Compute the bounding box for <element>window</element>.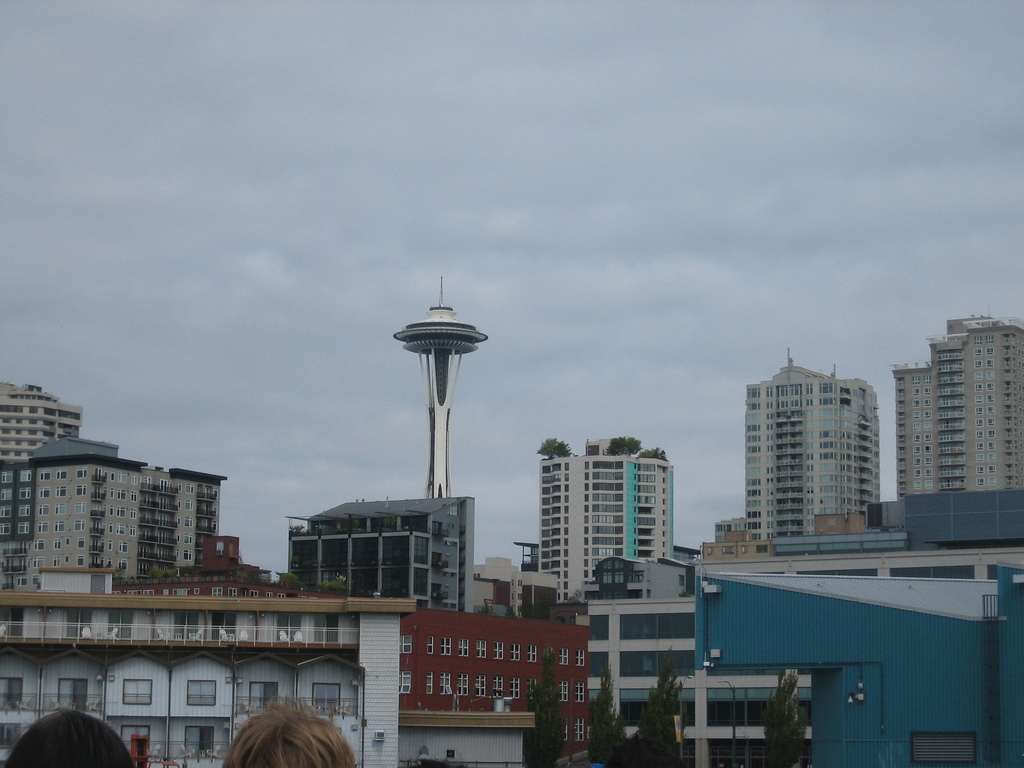
(left=185, top=680, right=218, bottom=710).
